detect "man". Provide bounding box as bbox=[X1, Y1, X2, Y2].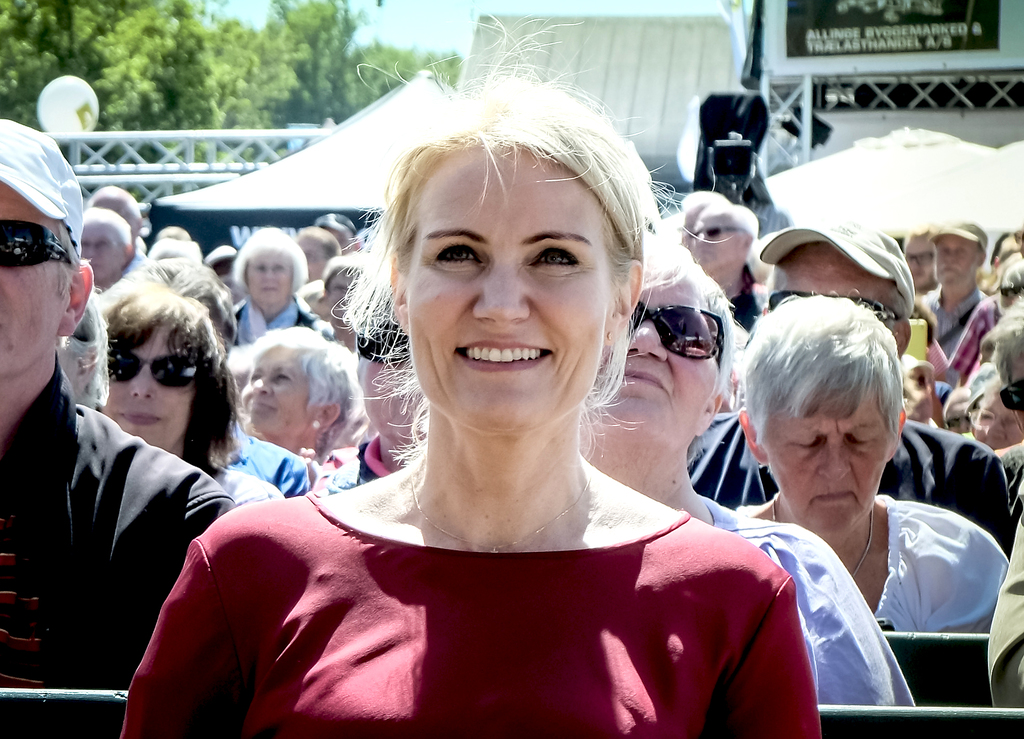
bbox=[673, 187, 719, 252].
